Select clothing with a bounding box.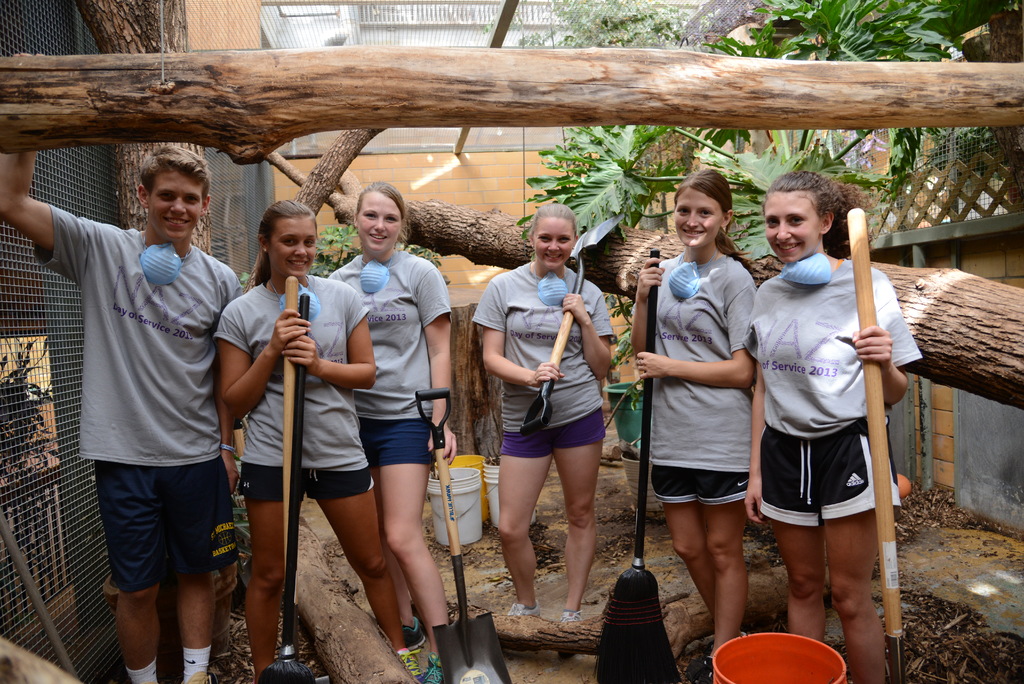
select_region(646, 456, 771, 498).
